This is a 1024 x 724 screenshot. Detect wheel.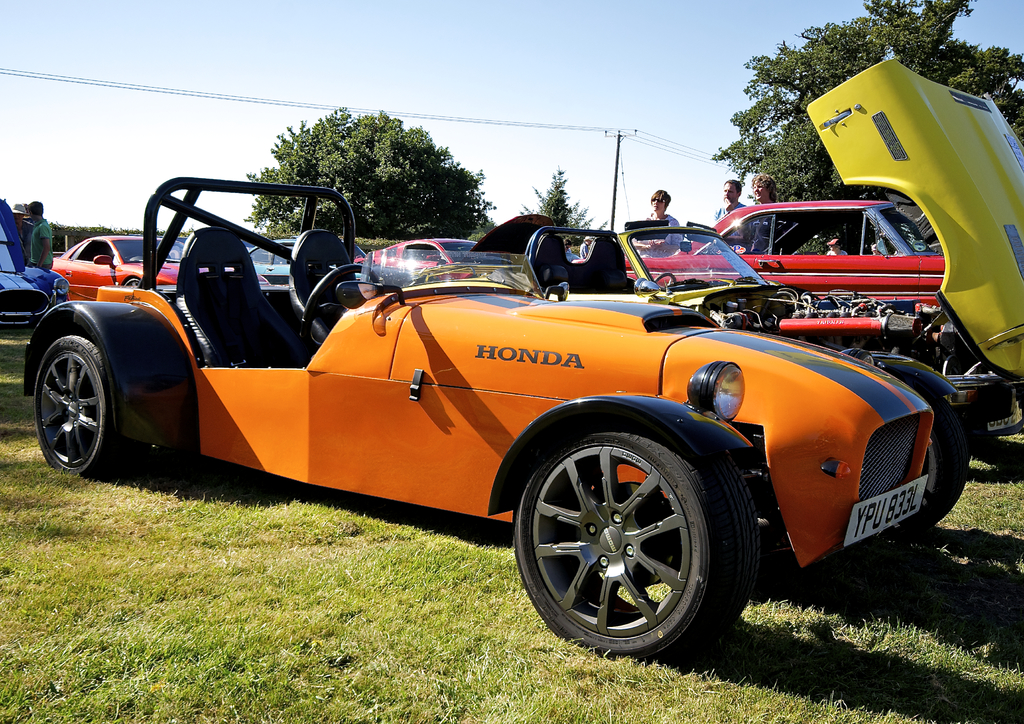
(895,431,971,529).
